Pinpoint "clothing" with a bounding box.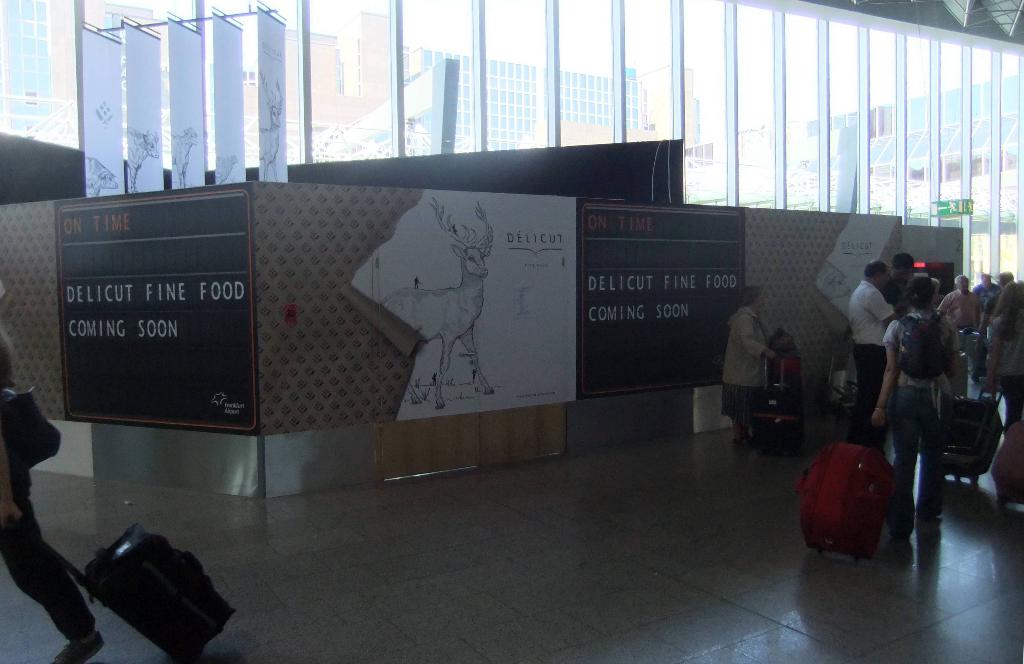
{"x1": 882, "y1": 263, "x2": 975, "y2": 521}.
